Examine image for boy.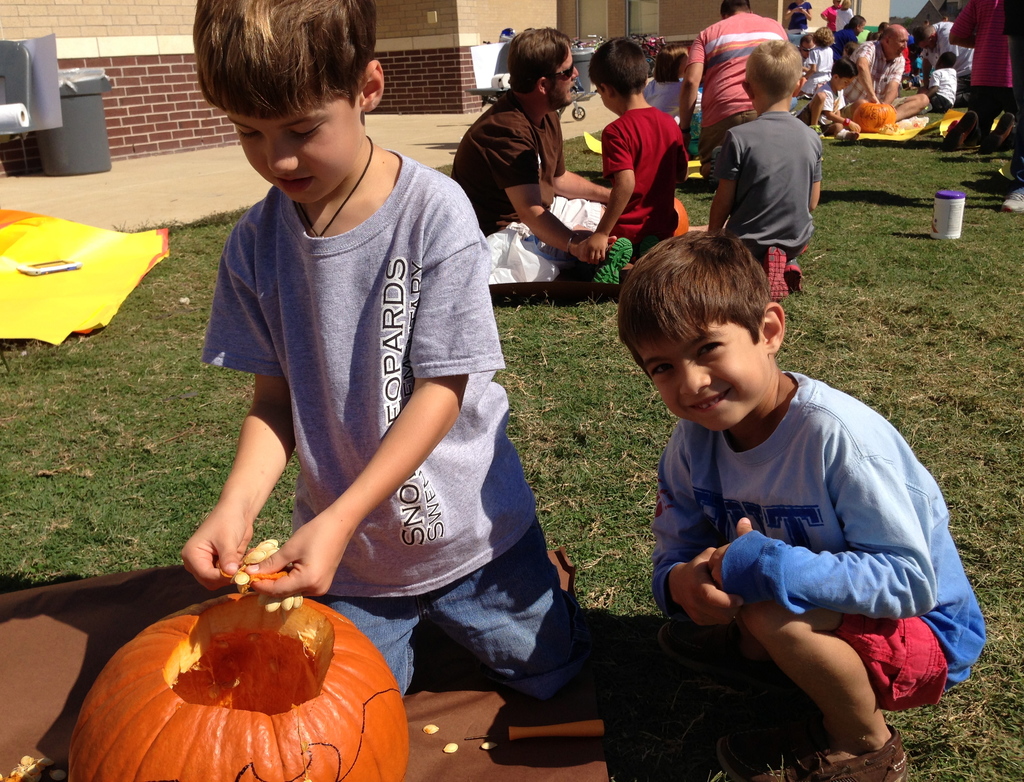
Examination result: select_region(598, 35, 687, 262).
